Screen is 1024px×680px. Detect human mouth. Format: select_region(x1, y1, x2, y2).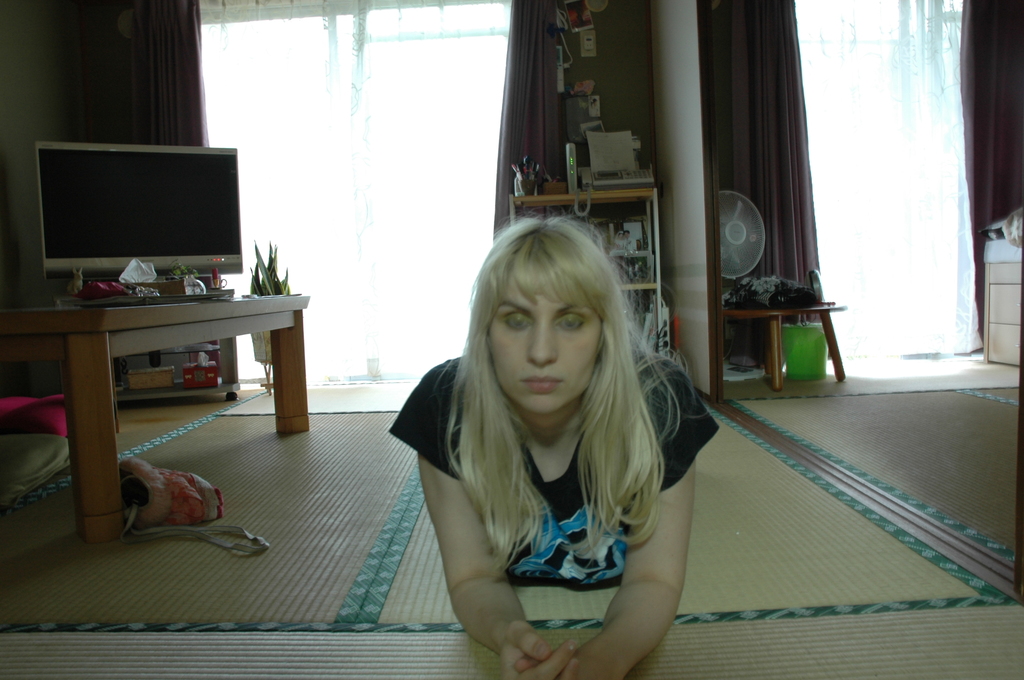
select_region(519, 373, 560, 400).
